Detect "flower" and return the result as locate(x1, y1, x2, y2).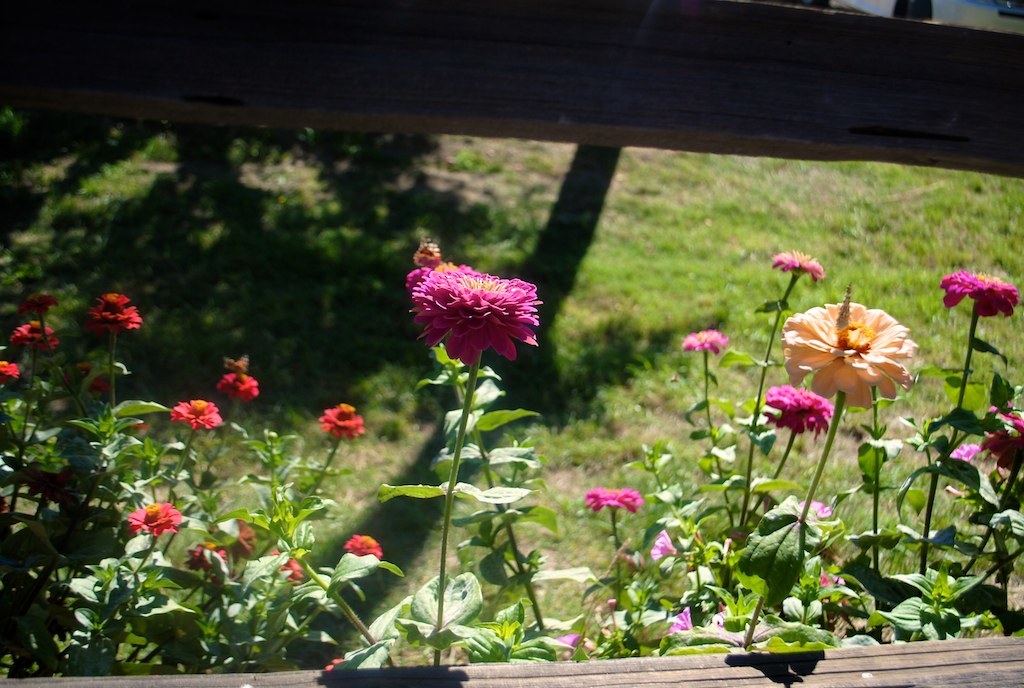
locate(680, 325, 729, 351).
